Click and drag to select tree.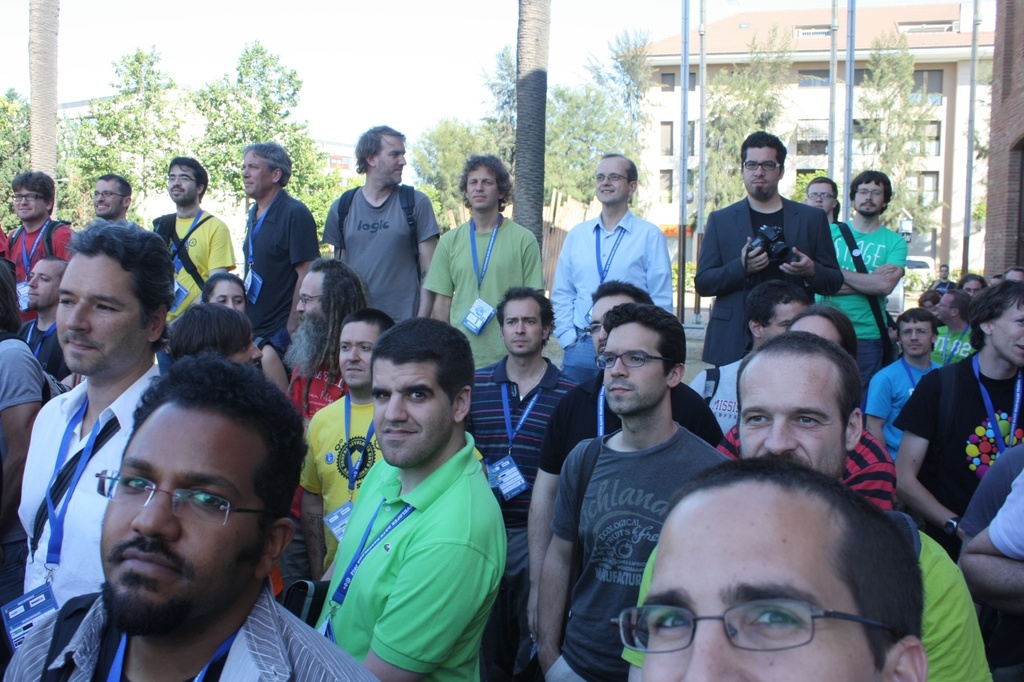
Selection: 548:74:642:223.
